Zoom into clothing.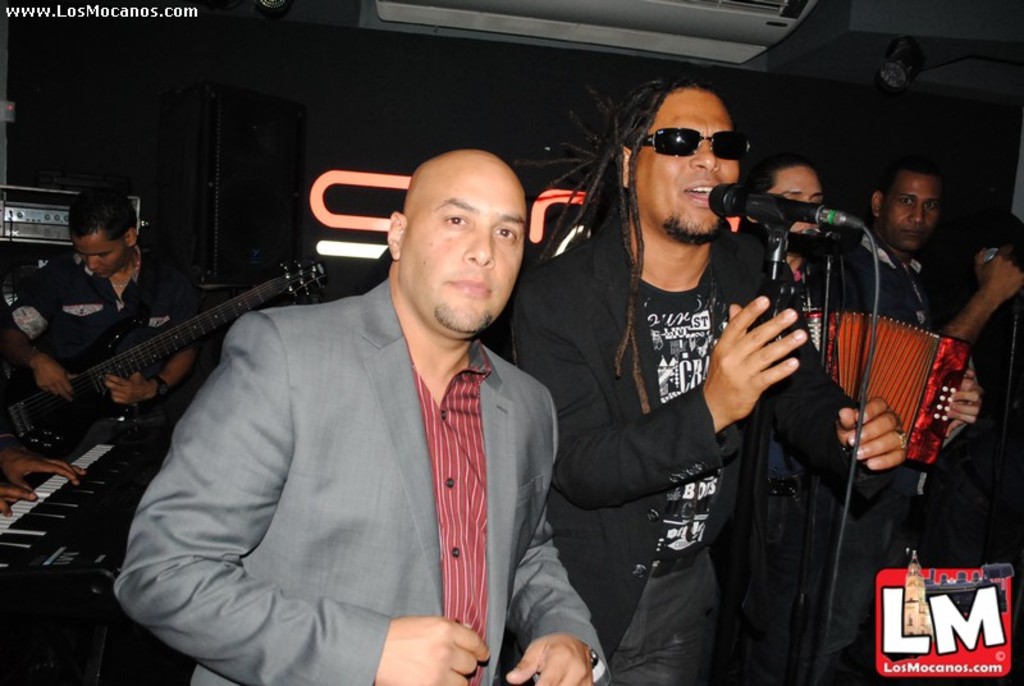
Zoom target: (left=0, top=252, right=204, bottom=417).
